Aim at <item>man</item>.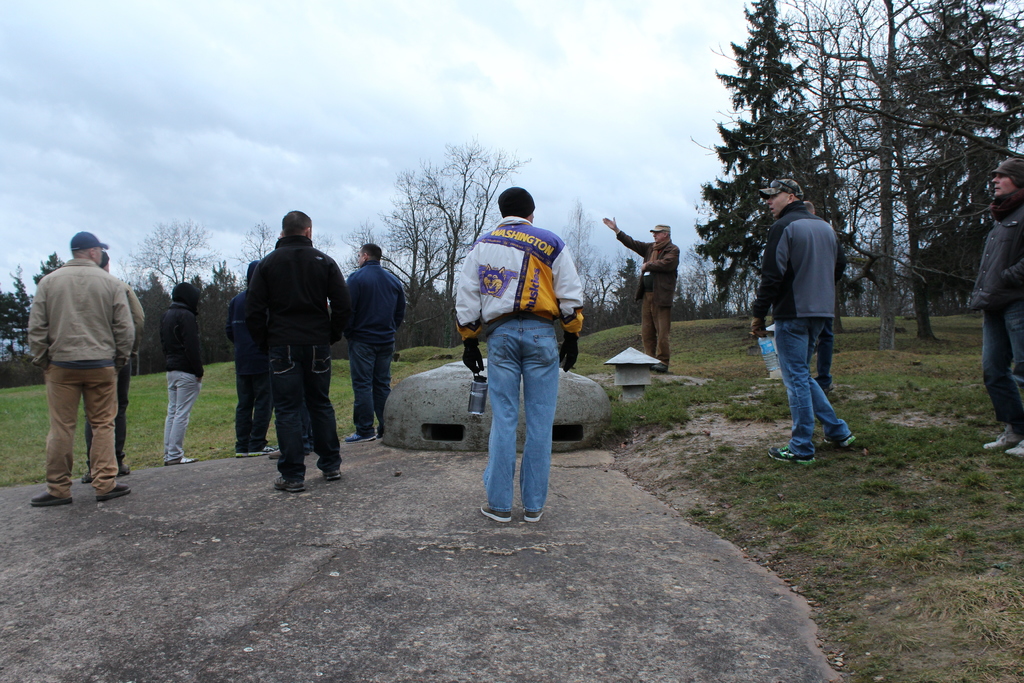
Aimed at 254:210:348:497.
